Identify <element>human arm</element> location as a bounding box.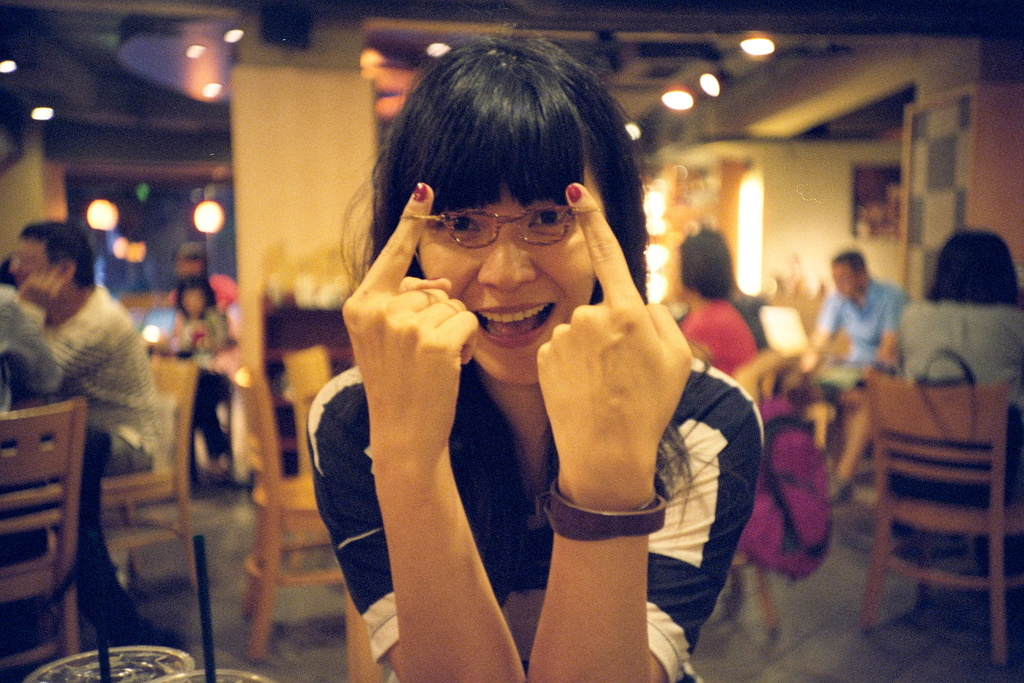
box(534, 178, 771, 682).
